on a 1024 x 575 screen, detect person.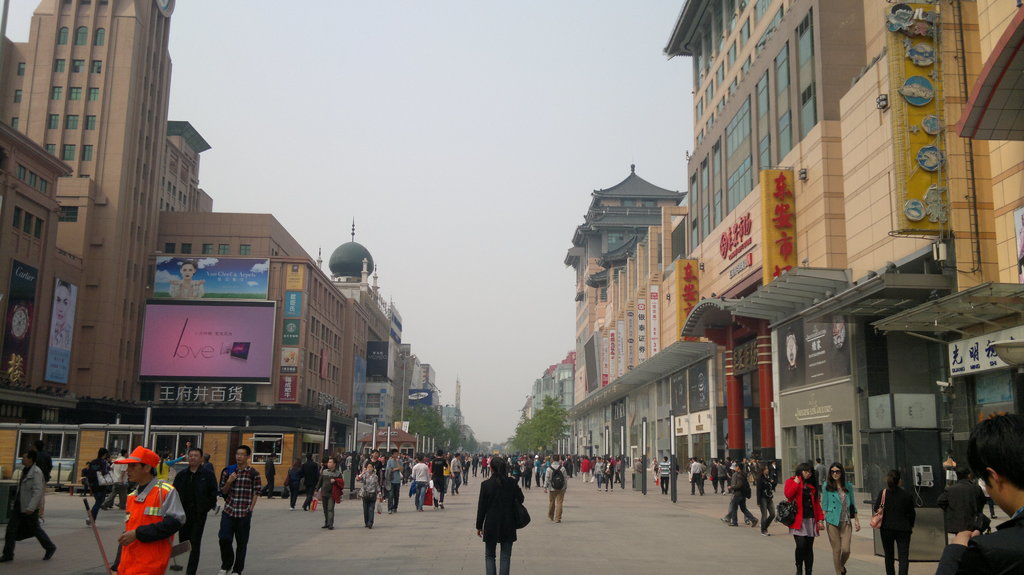
Rect(580, 455, 591, 482).
